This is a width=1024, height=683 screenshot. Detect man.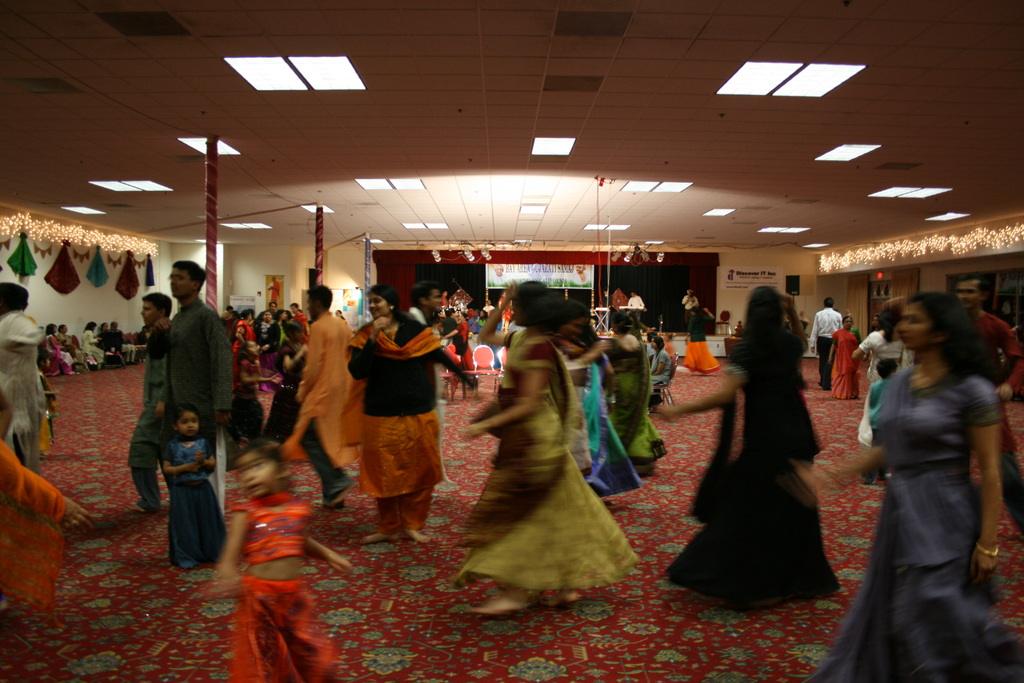
569/263/588/285.
